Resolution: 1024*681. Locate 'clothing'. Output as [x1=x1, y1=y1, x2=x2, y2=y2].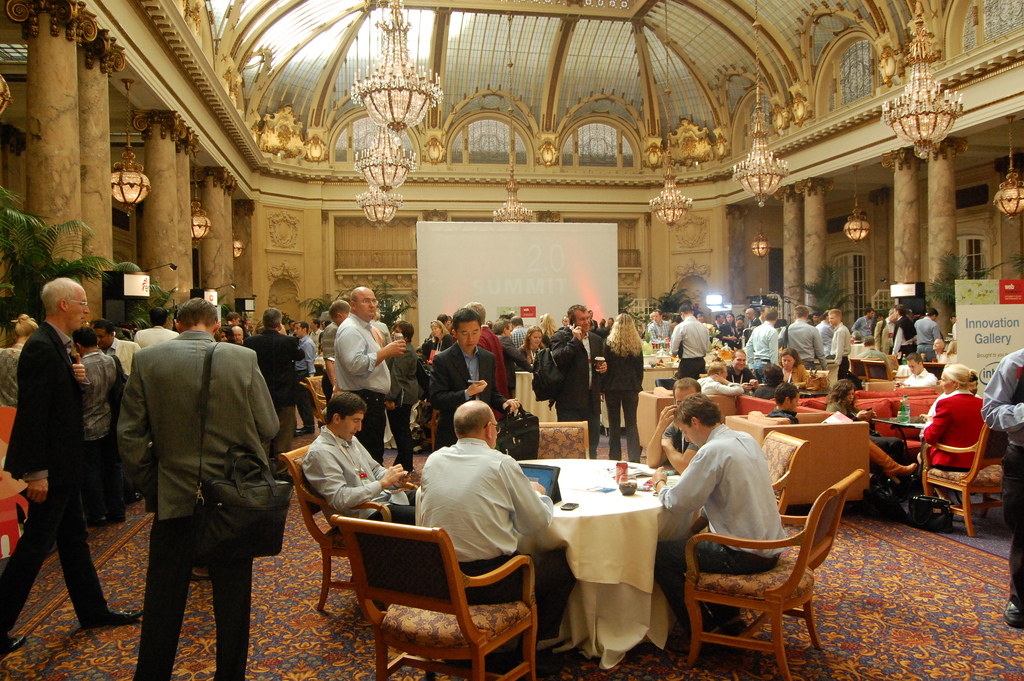
[x1=663, y1=421, x2=700, y2=455].
